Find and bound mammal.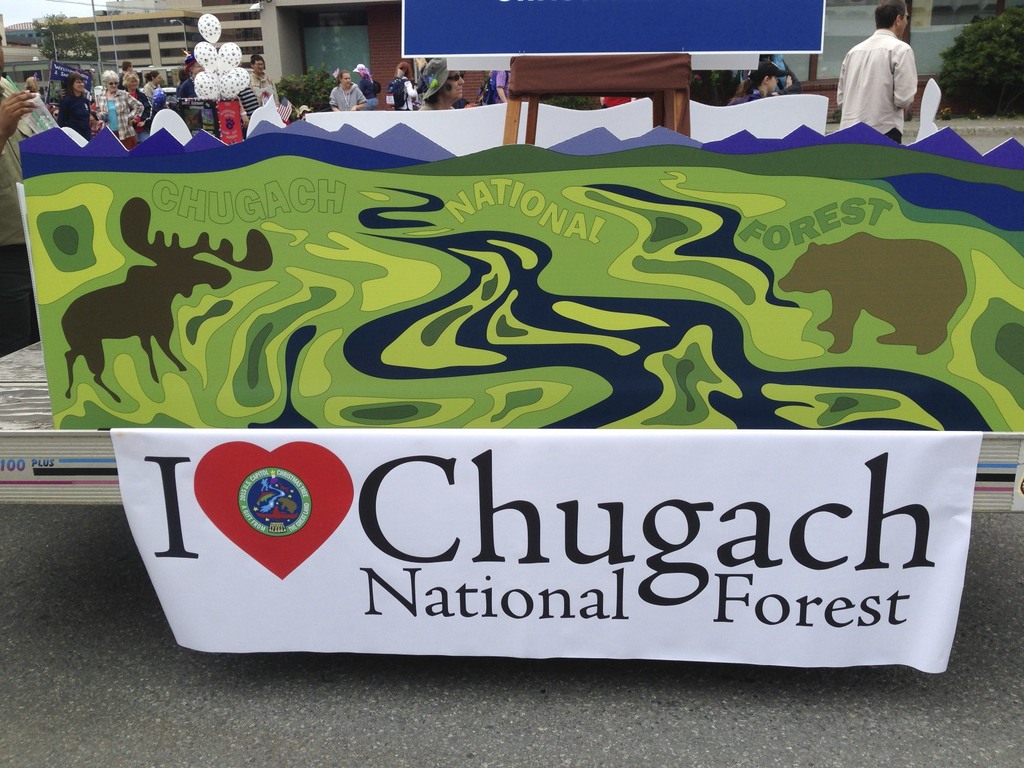
Bound: region(419, 55, 467, 111).
